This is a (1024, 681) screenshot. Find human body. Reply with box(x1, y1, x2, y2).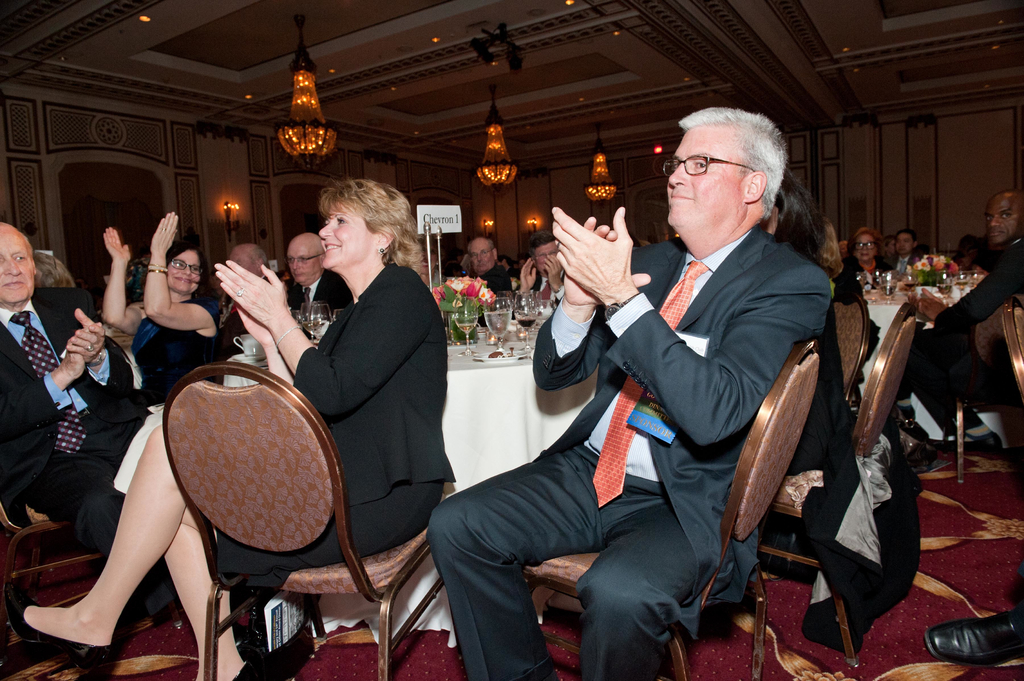
box(425, 209, 833, 680).
